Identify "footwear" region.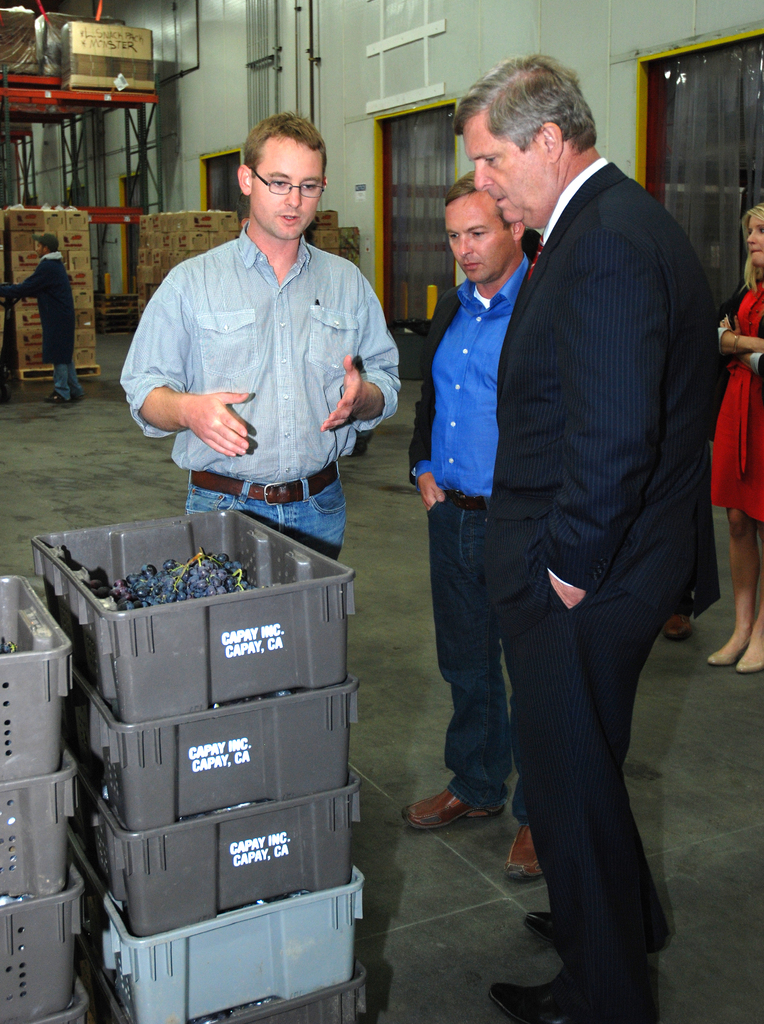
Region: 494 970 634 1023.
